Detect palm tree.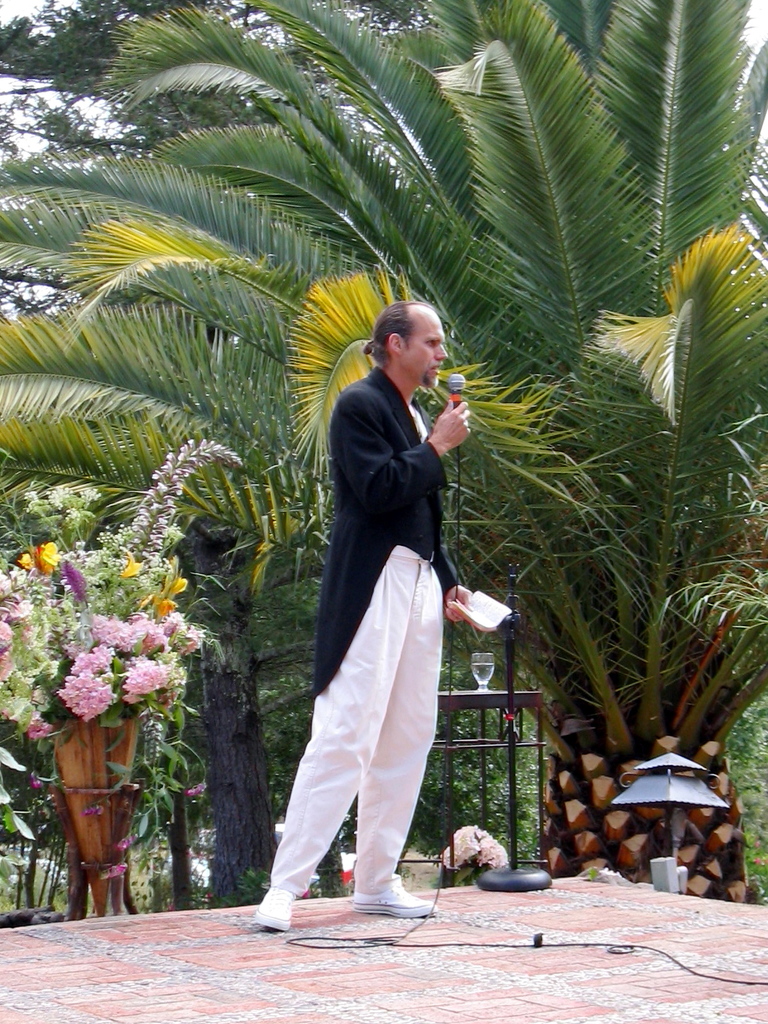
Detected at bbox(3, 0, 767, 884).
